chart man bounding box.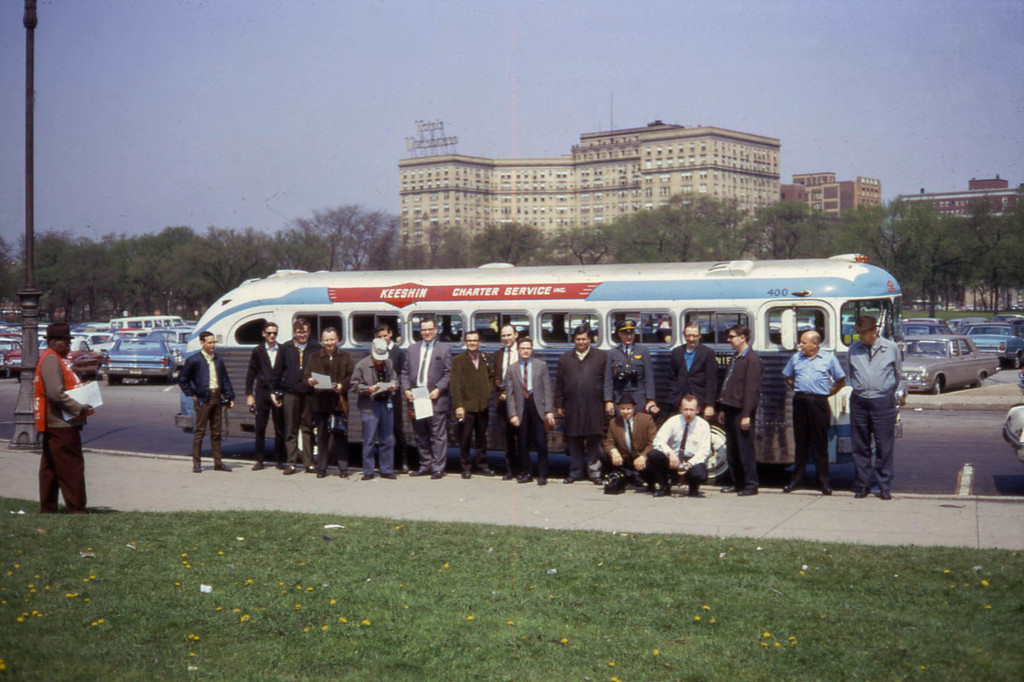
Charted: bbox=(780, 326, 847, 498).
